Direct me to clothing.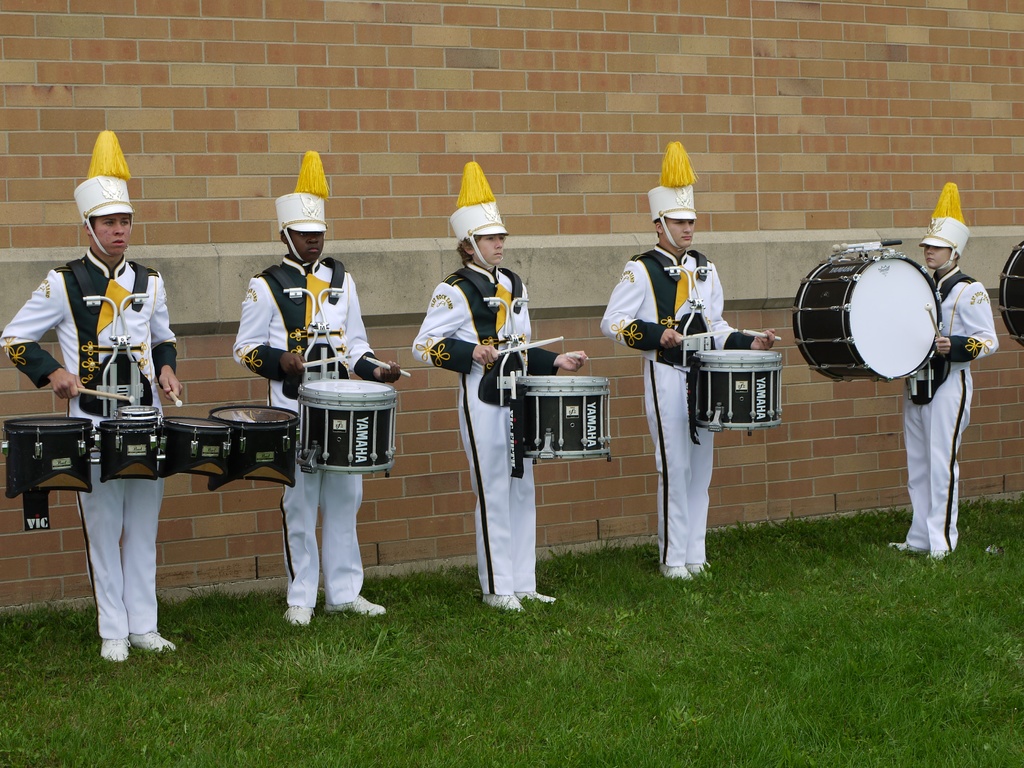
Direction: x1=600, y1=242, x2=754, y2=570.
